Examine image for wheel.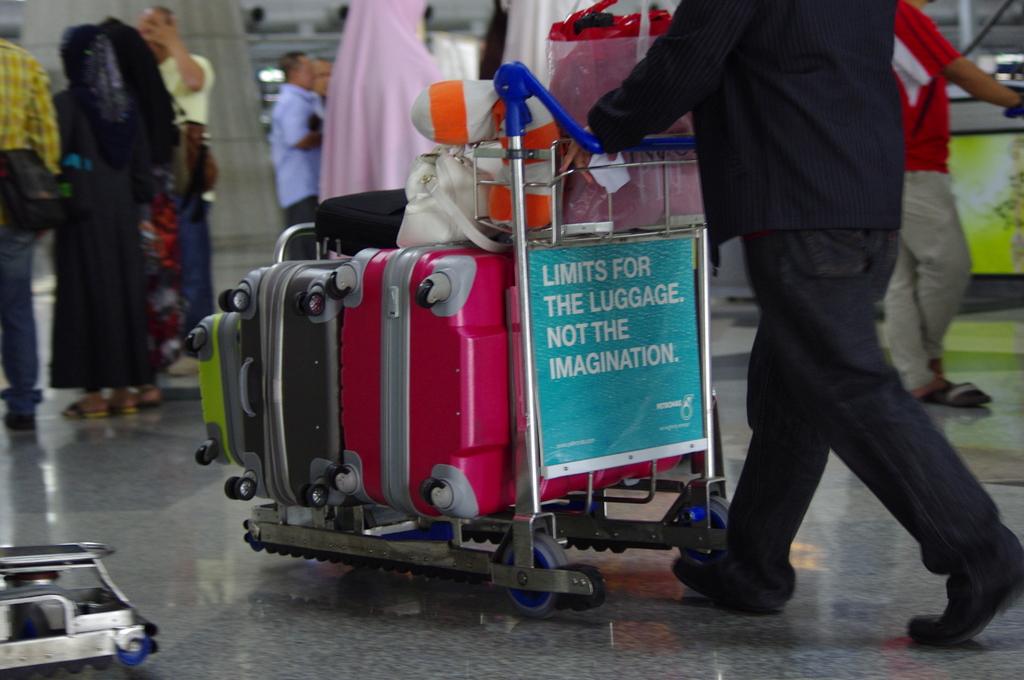
Examination result: <box>194,448,212,465</box>.
